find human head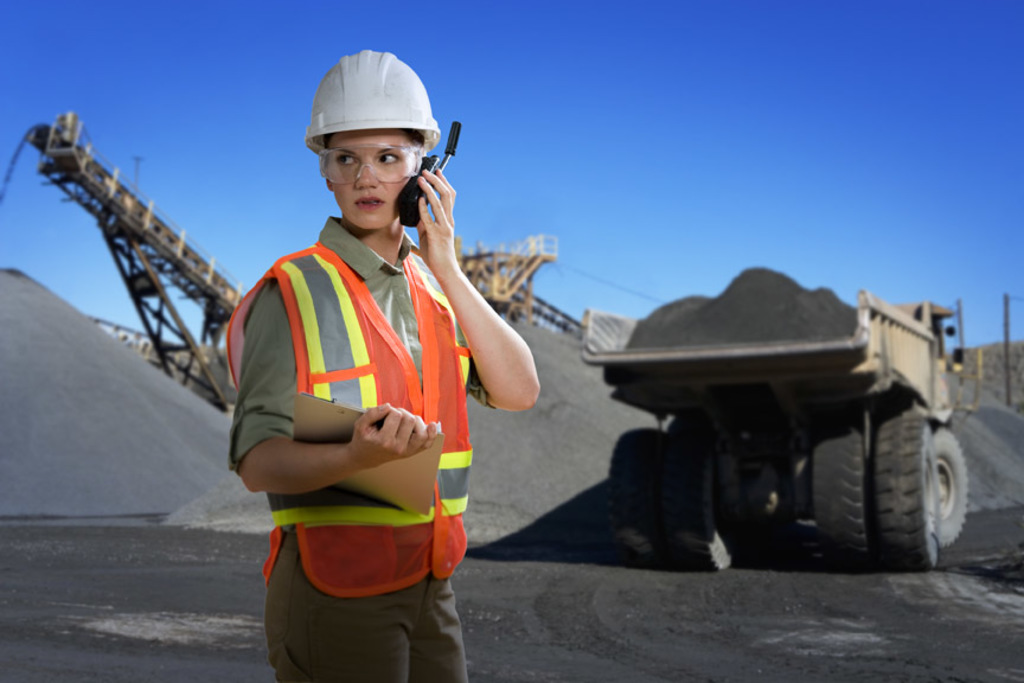
l=300, t=51, r=444, b=245
